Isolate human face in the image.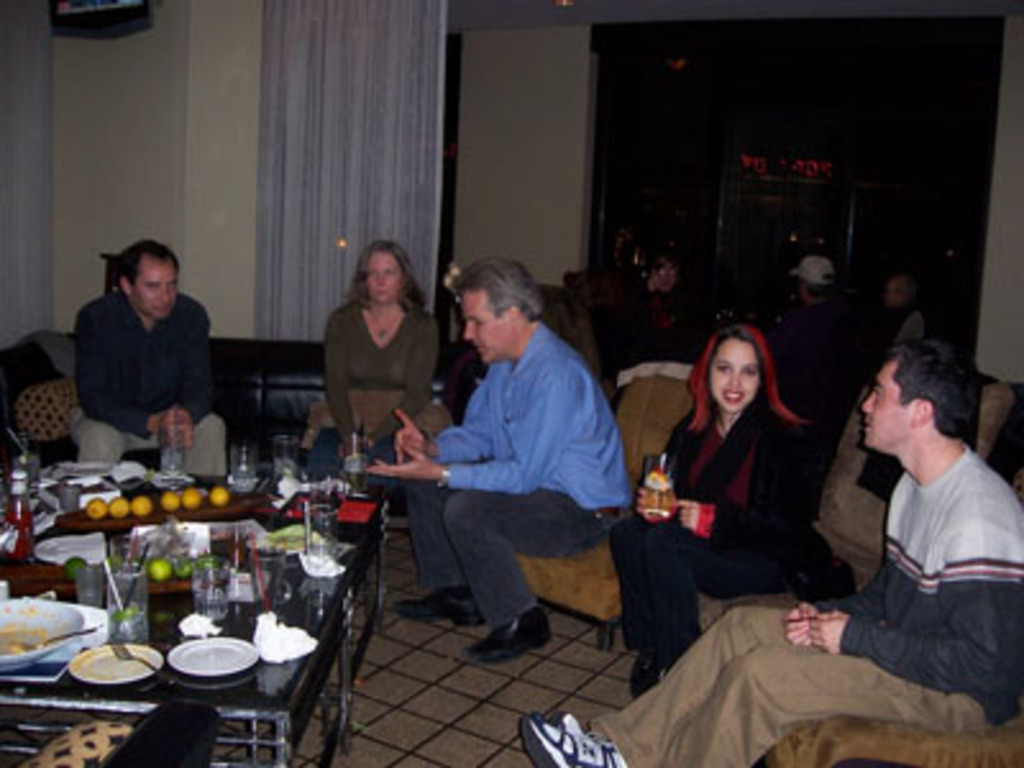
Isolated region: 133 256 179 320.
